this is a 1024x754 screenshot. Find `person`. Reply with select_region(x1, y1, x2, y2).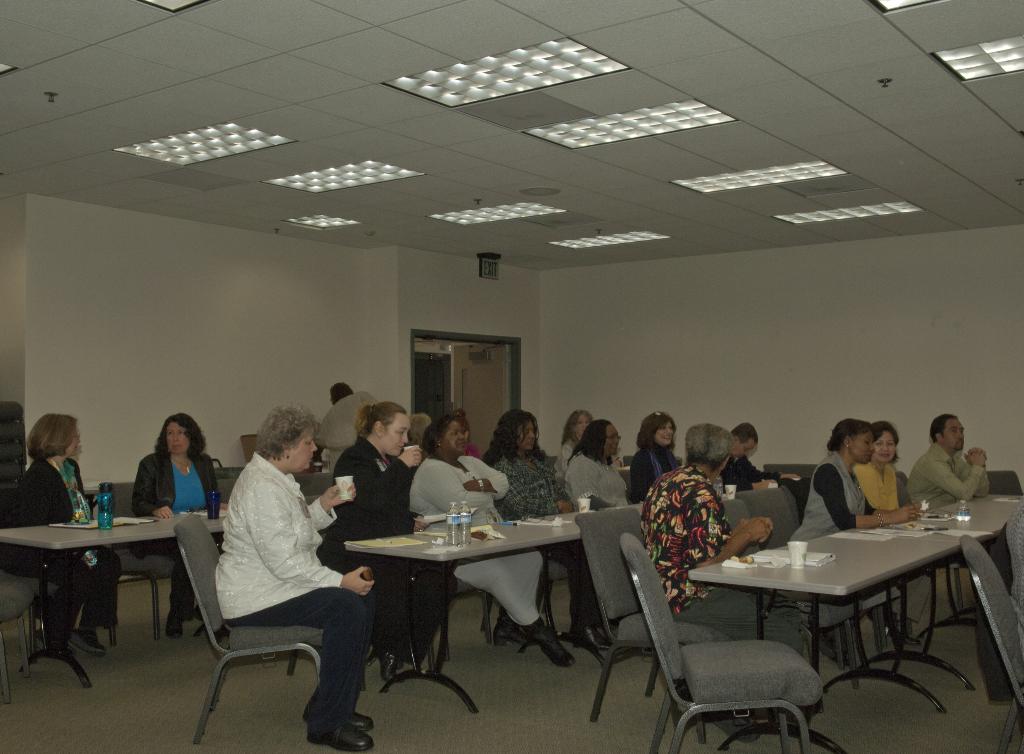
select_region(904, 413, 988, 512).
